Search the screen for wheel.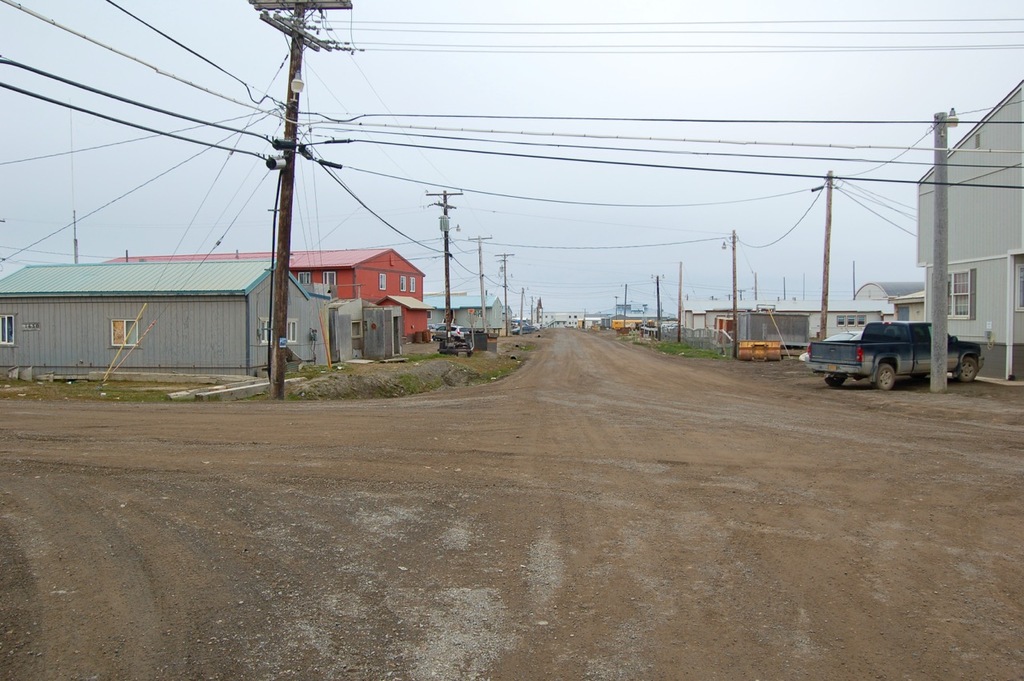
Found at l=872, t=365, r=898, b=391.
